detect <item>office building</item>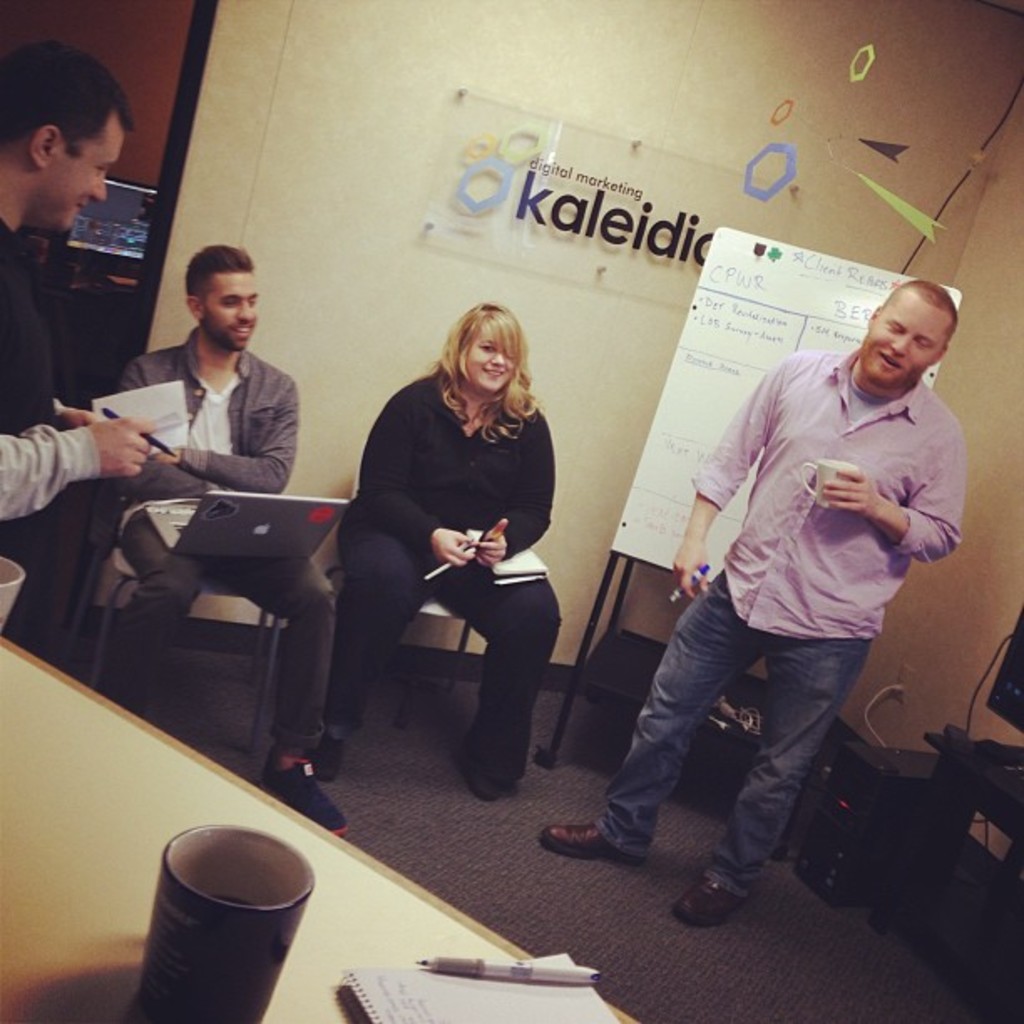
bbox=(0, 0, 1023, 1023)
